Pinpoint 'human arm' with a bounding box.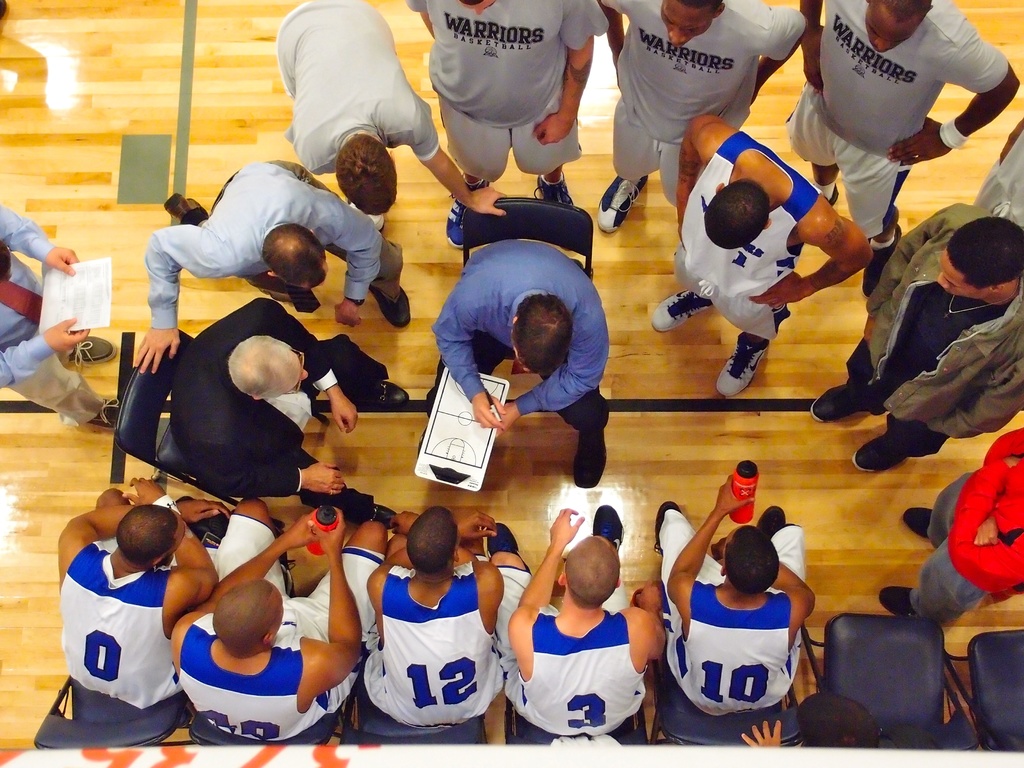
locate(593, 0, 645, 63).
